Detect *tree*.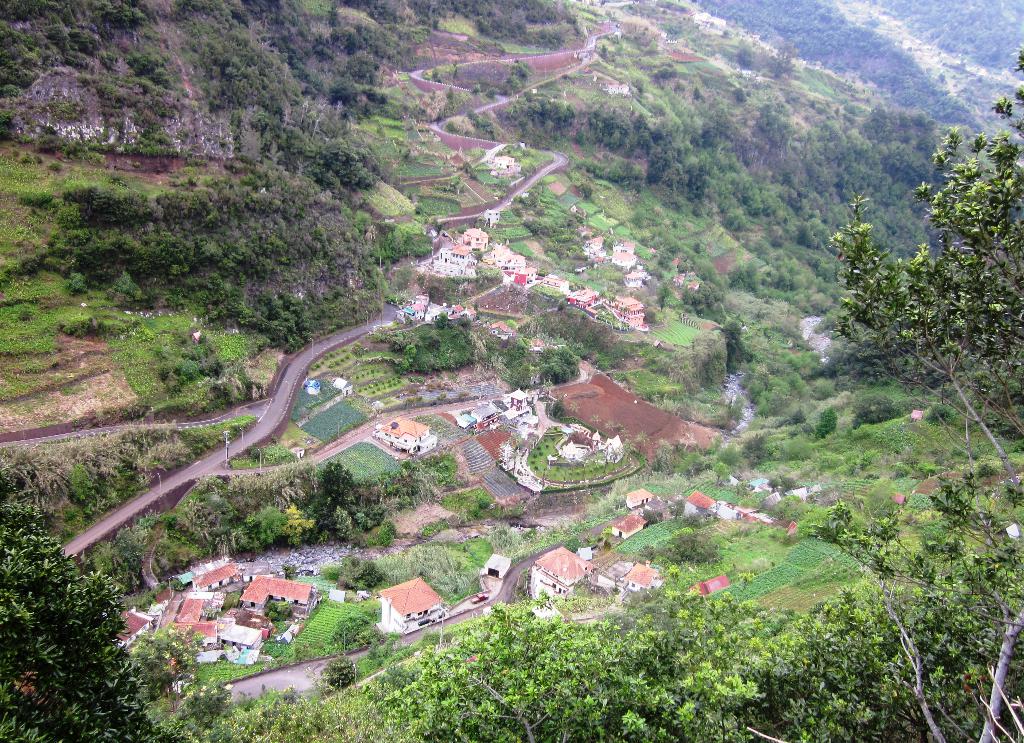
Detected at BBox(0, 498, 196, 740).
